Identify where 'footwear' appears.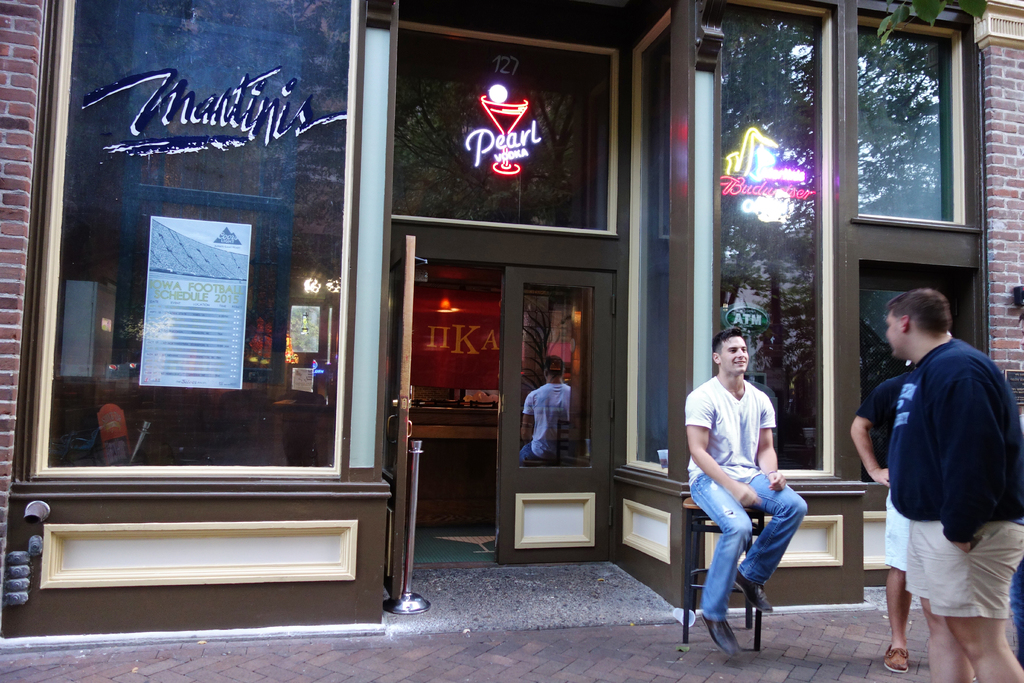
Appears at 735,568,777,618.
